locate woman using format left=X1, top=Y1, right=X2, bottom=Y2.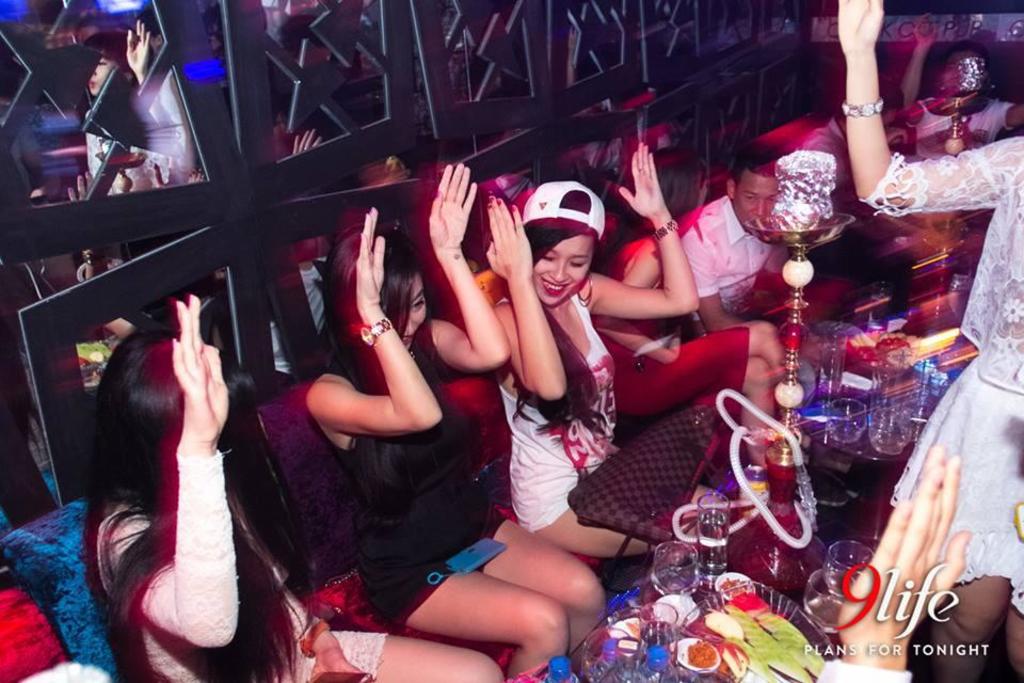
left=461, top=139, right=705, bottom=574.
